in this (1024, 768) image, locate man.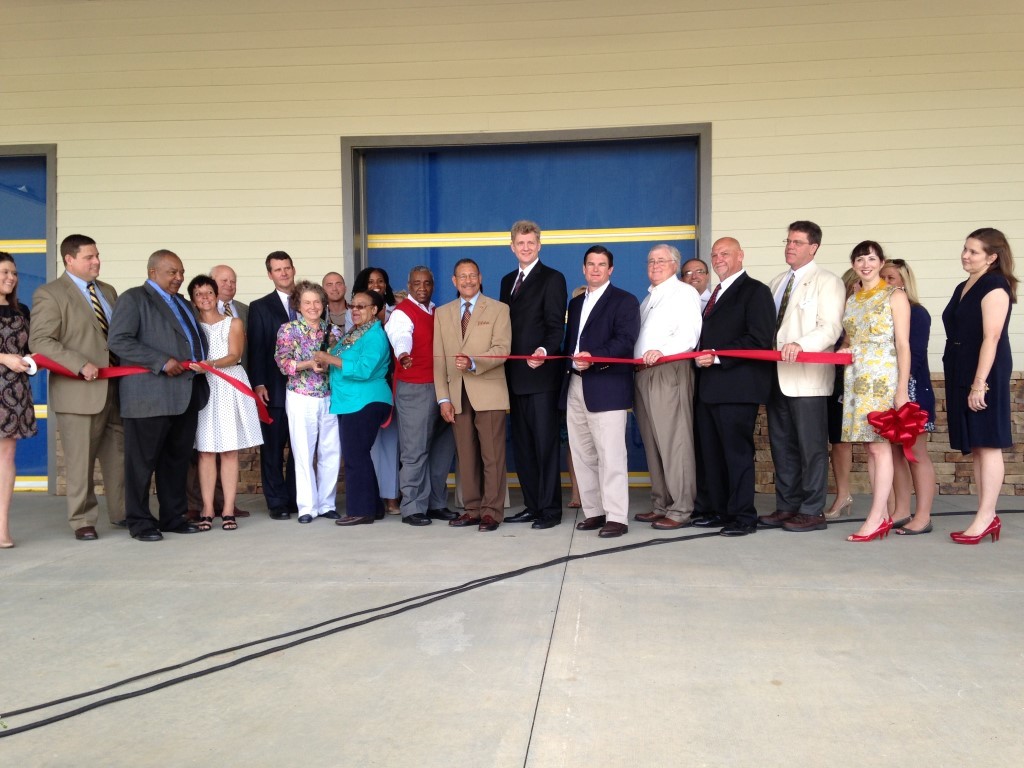
Bounding box: 633 238 703 526.
